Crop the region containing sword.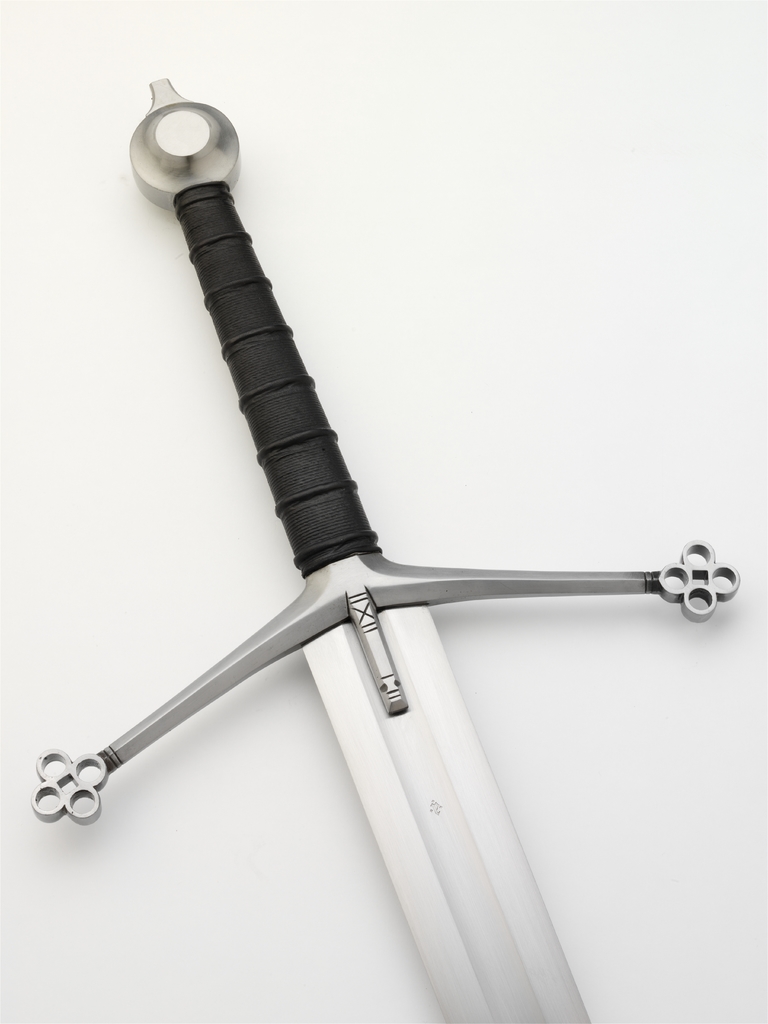
Crop region: (33, 76, 739, 1023).
